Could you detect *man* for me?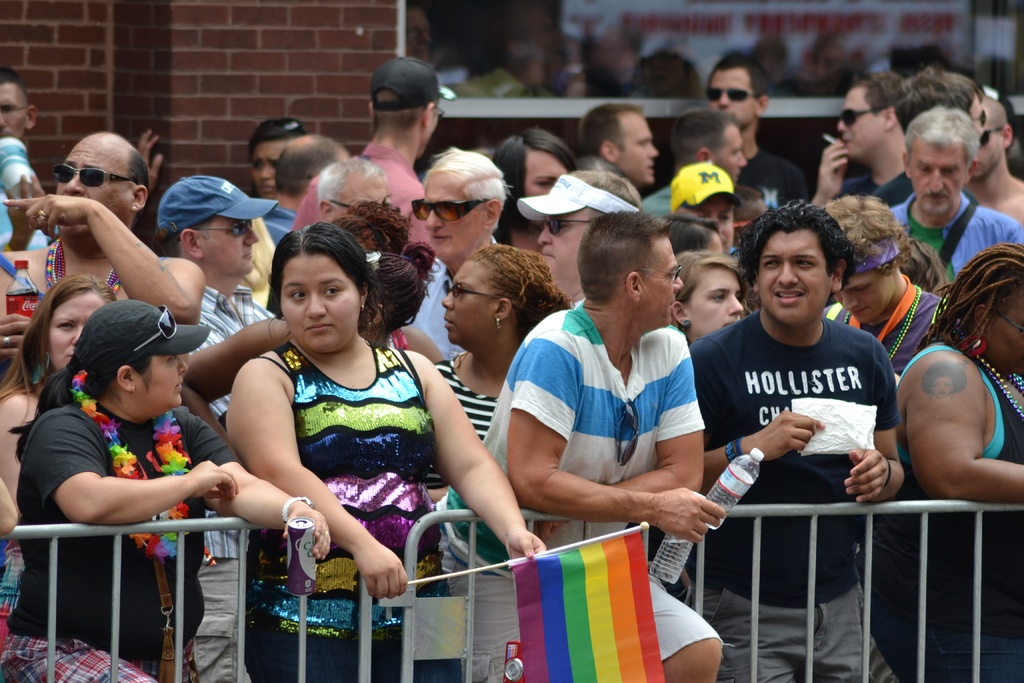
Detection result: (x1=152, y1=173, x2=279, y2=682).
